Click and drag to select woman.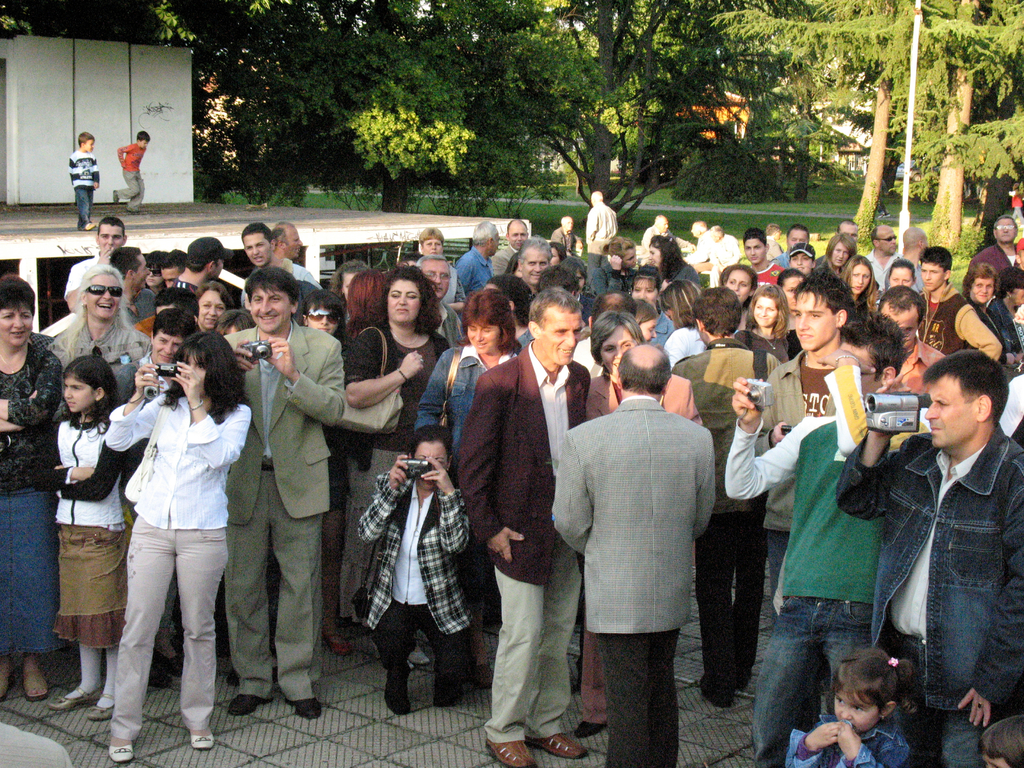
Selection: 103,328,255,758.
